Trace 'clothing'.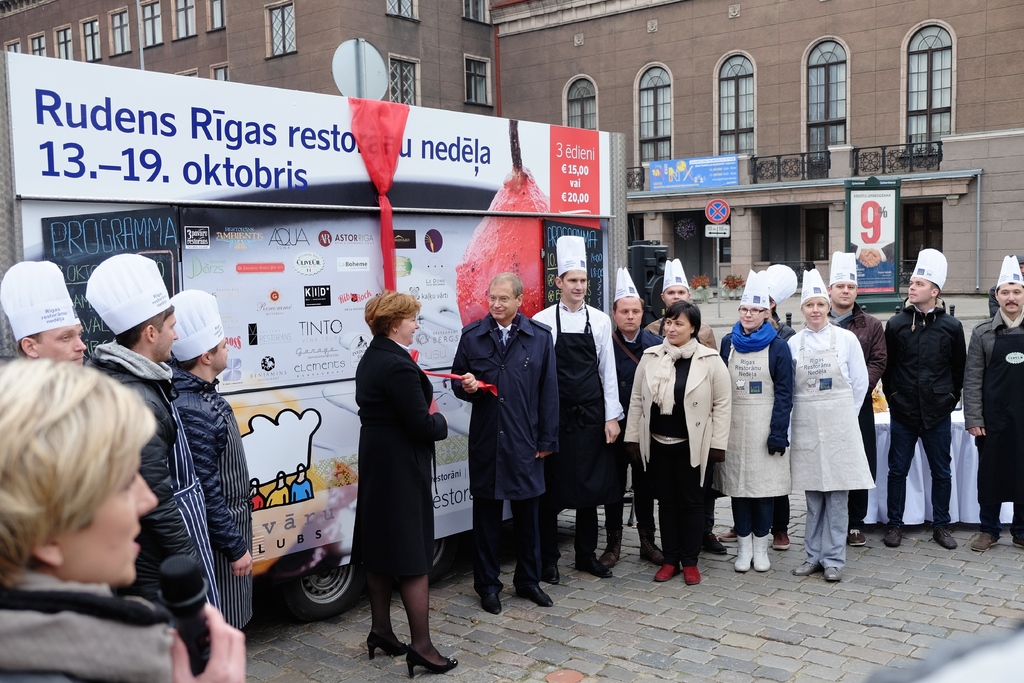
Traced to [left=721, top=318, right=793, bottom=553].
